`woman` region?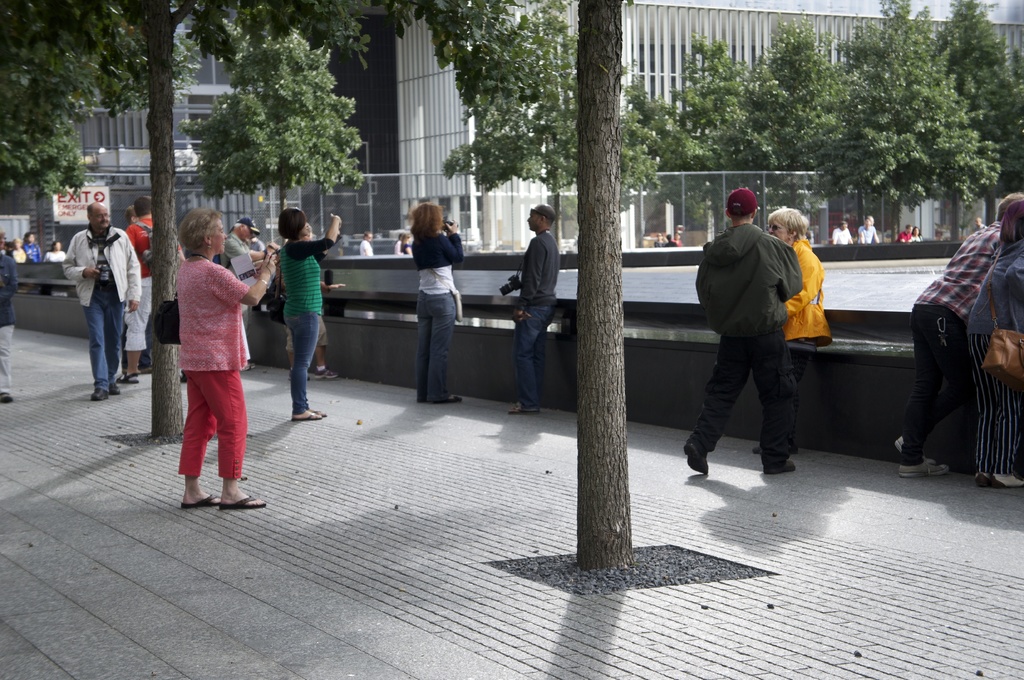
[x1=157, y1=199, x2=253, y2=516]
